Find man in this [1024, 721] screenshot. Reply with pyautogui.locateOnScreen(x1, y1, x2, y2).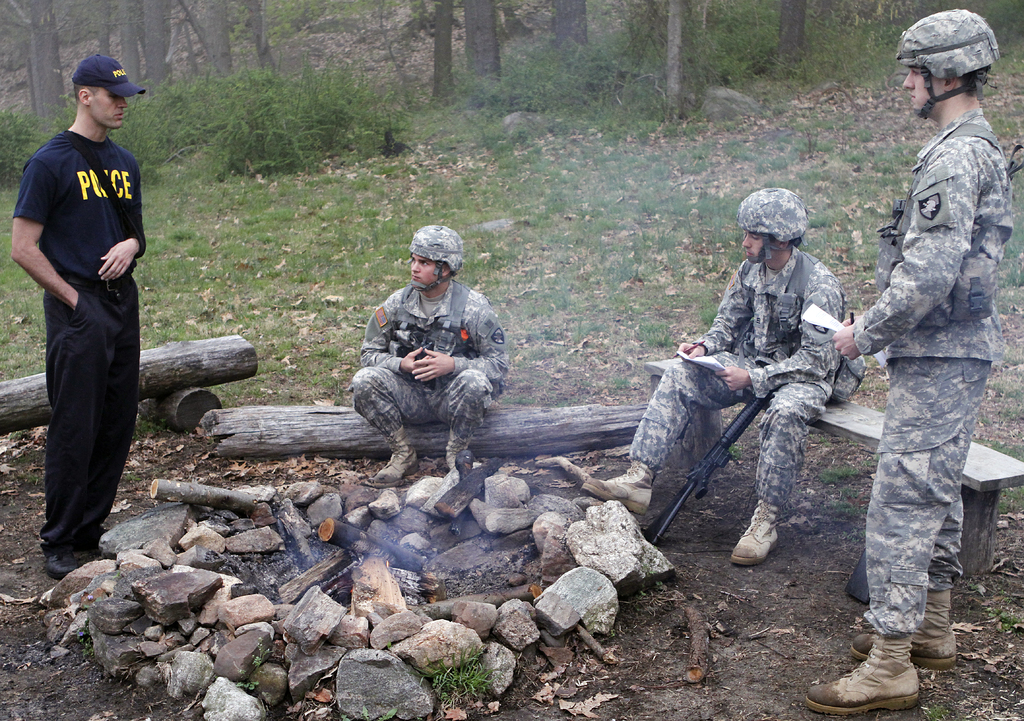
pyautogui.locateOnScreen(348, 220, 508, 488).
